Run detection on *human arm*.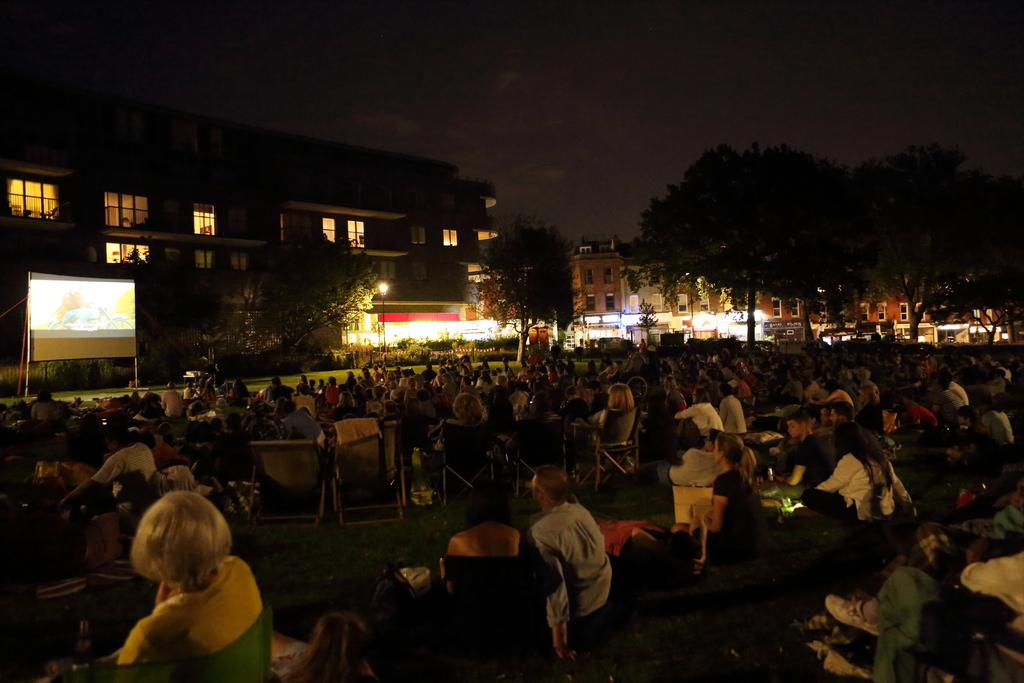
Result: x1=324 y1=387 x2=330 y2=399.
